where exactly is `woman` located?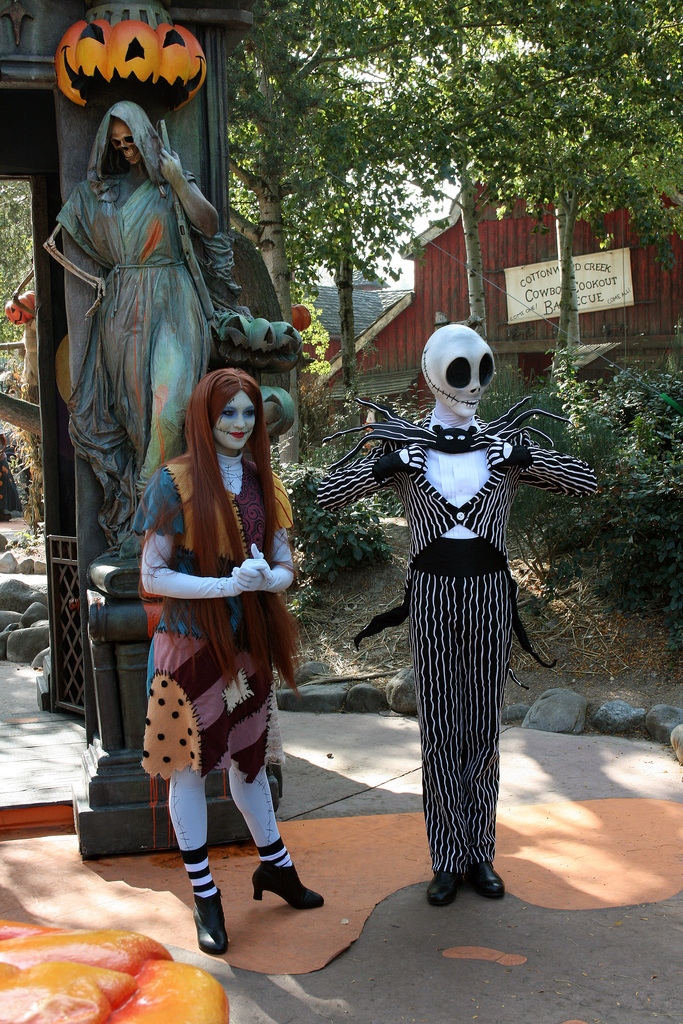
Its bounding box is (x1=124, y1=326, x2=312, y2=932).
